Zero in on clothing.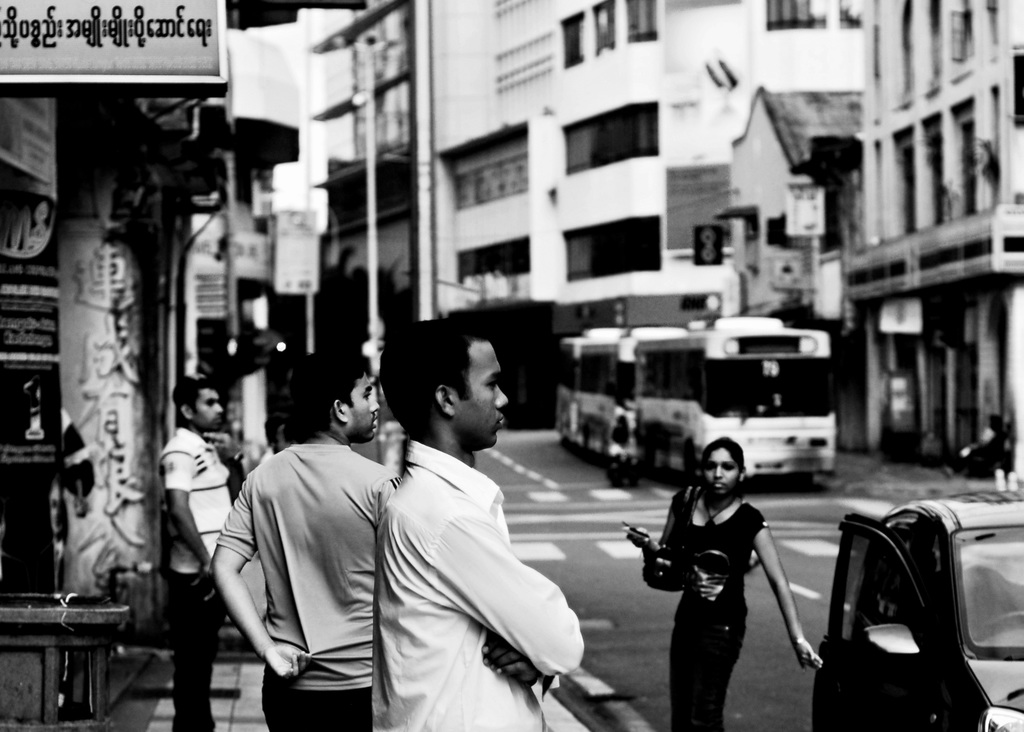
Zeroed in: box(229, 407, 406, 722).
